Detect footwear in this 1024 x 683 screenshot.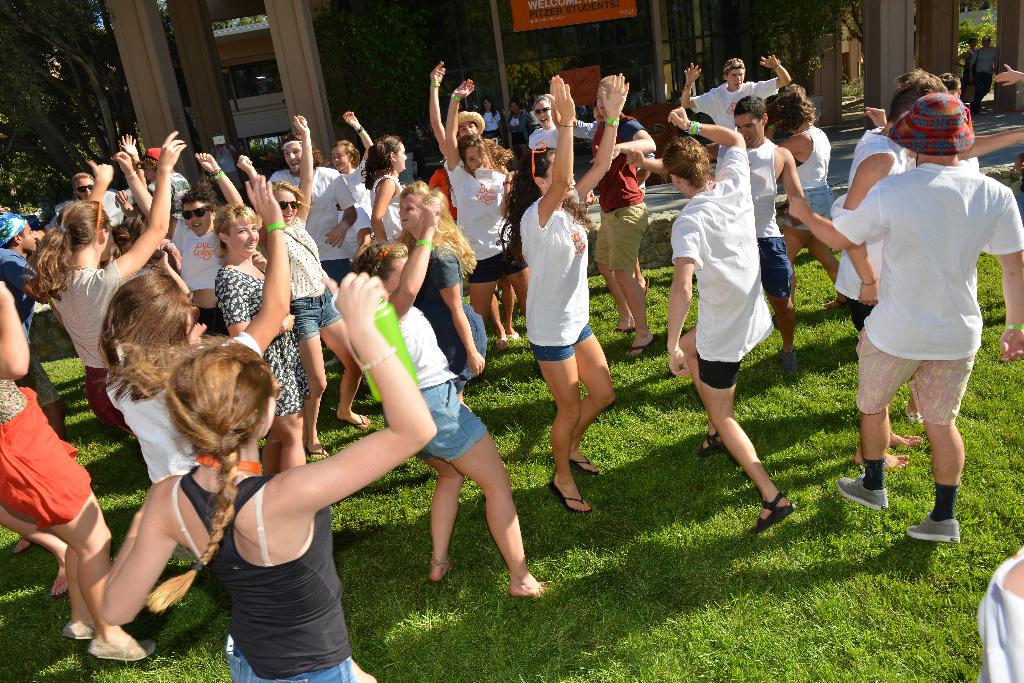
Detection: bbox(624, 340, 653, 360).
